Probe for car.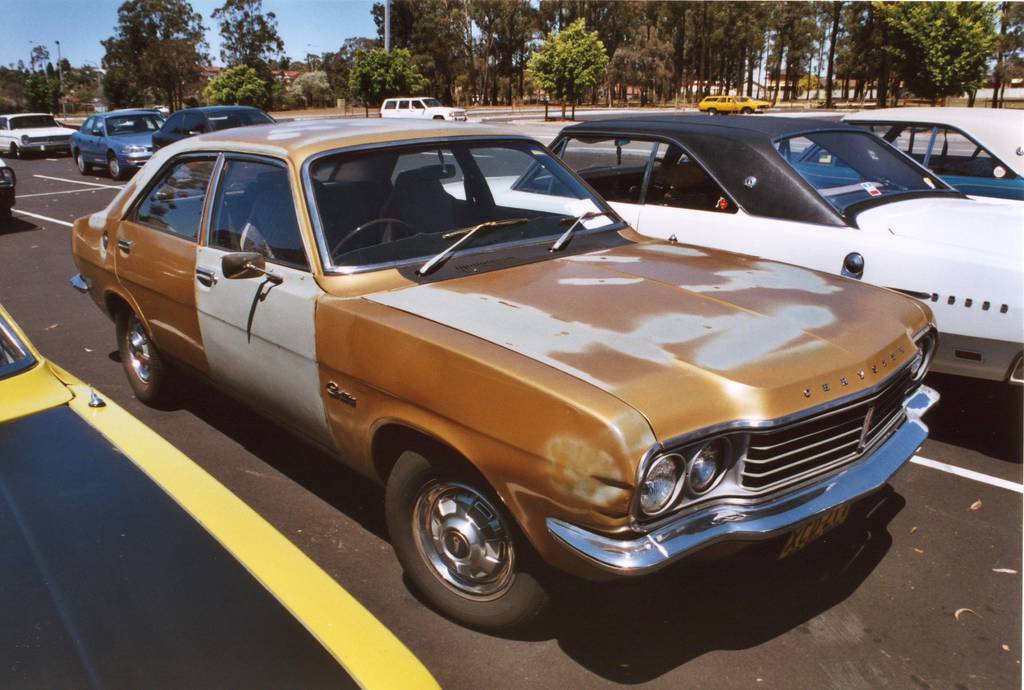
Probe result: [97,109,166,125].
